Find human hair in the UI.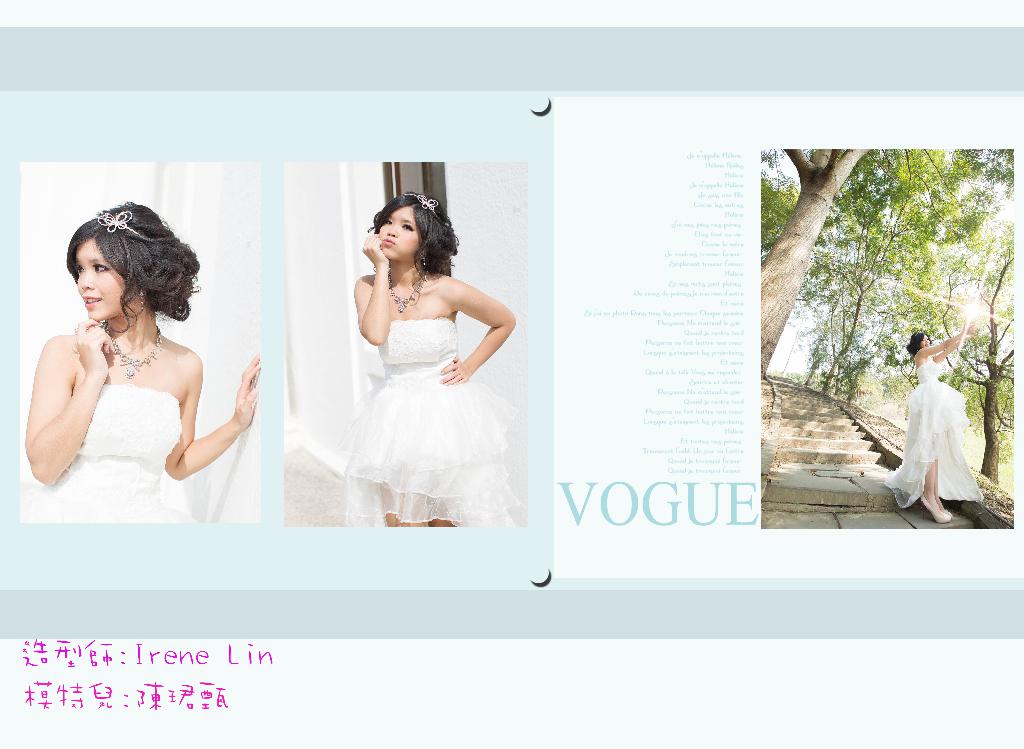
UI element at 902 331 929 358.
